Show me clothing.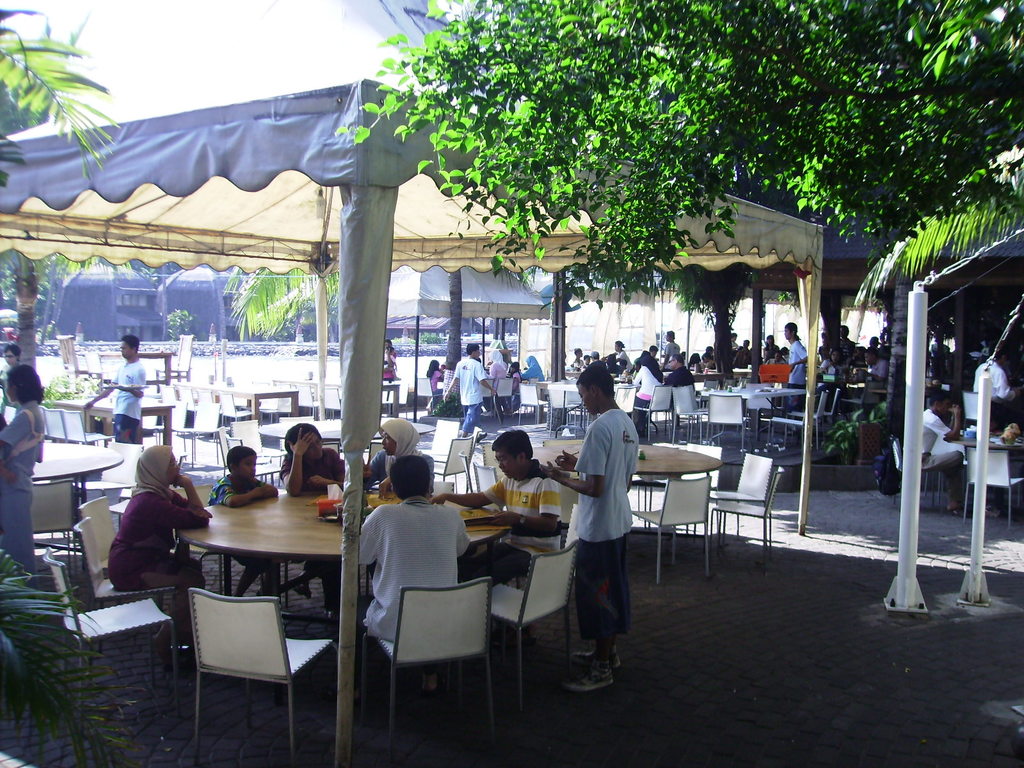
clothing is here: box(385, 345, 398, 378).
